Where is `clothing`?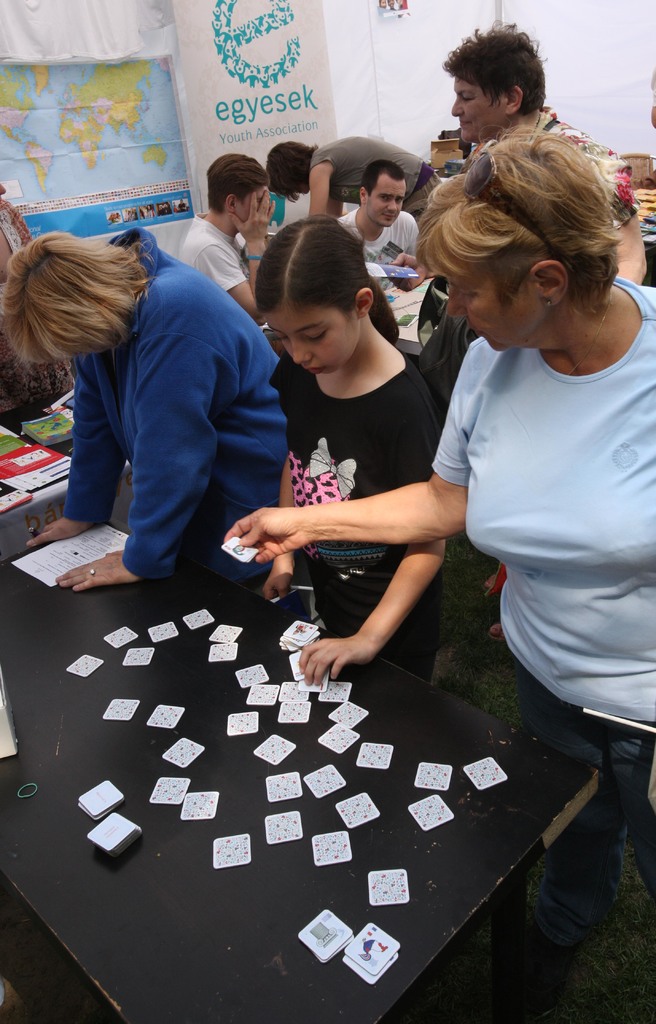
crop(306, 136, 449, 213).
